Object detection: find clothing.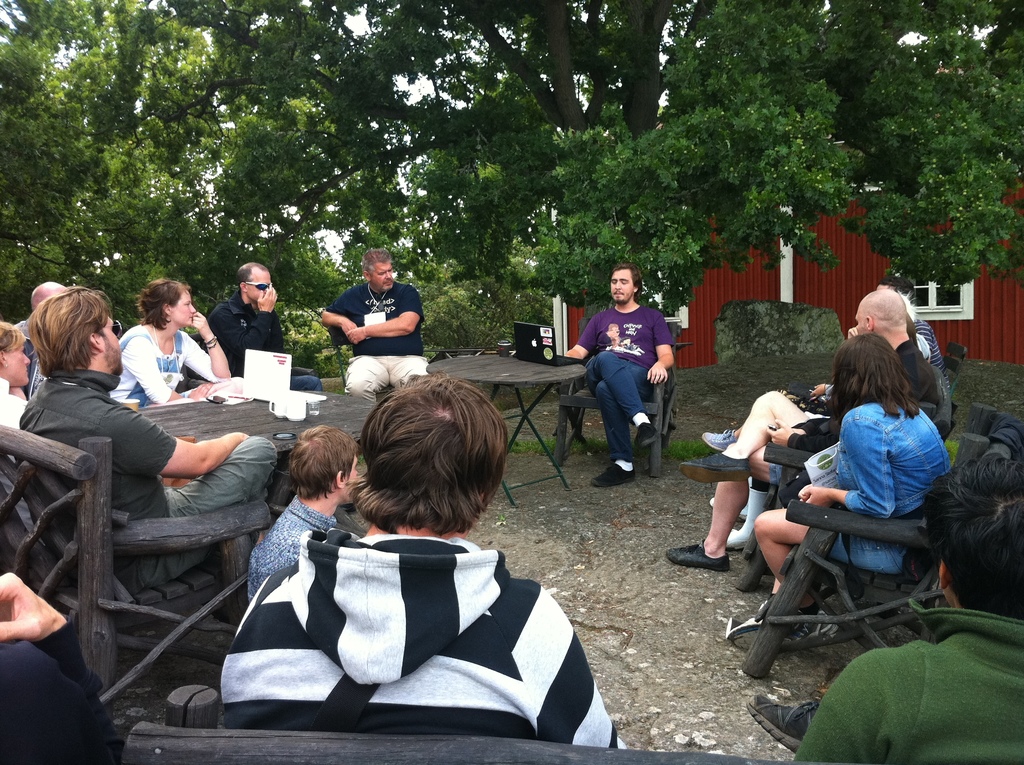
detection(113, 320, 211, 405).
